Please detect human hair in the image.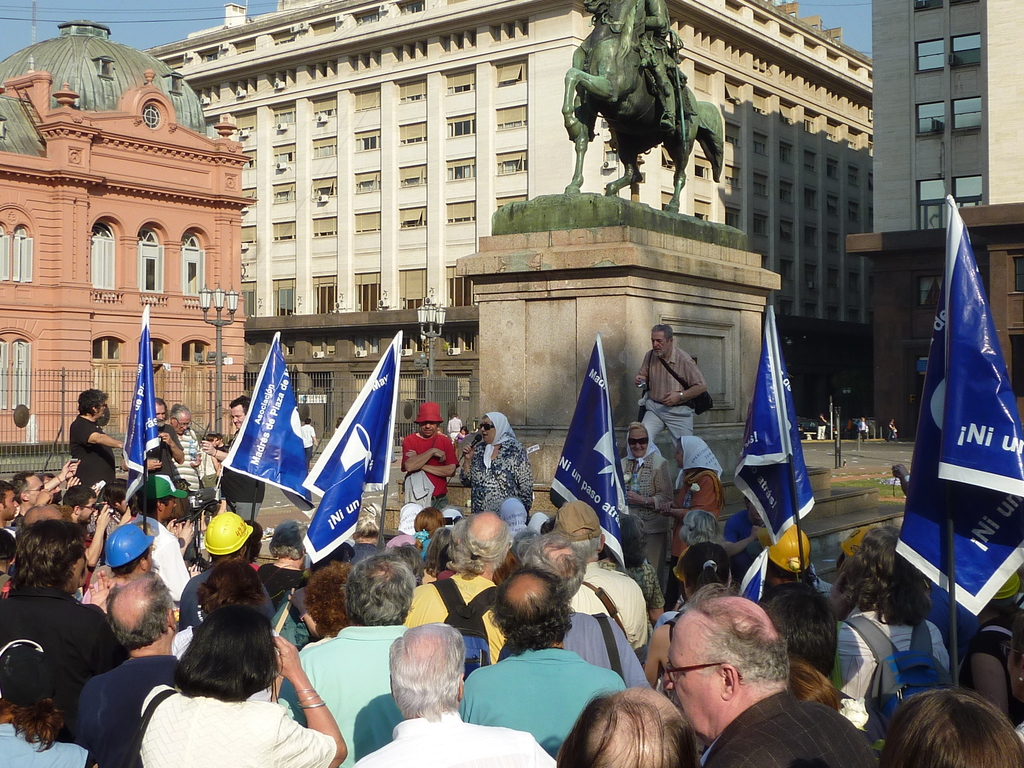
bbox=(229, 394, 252, 415).
